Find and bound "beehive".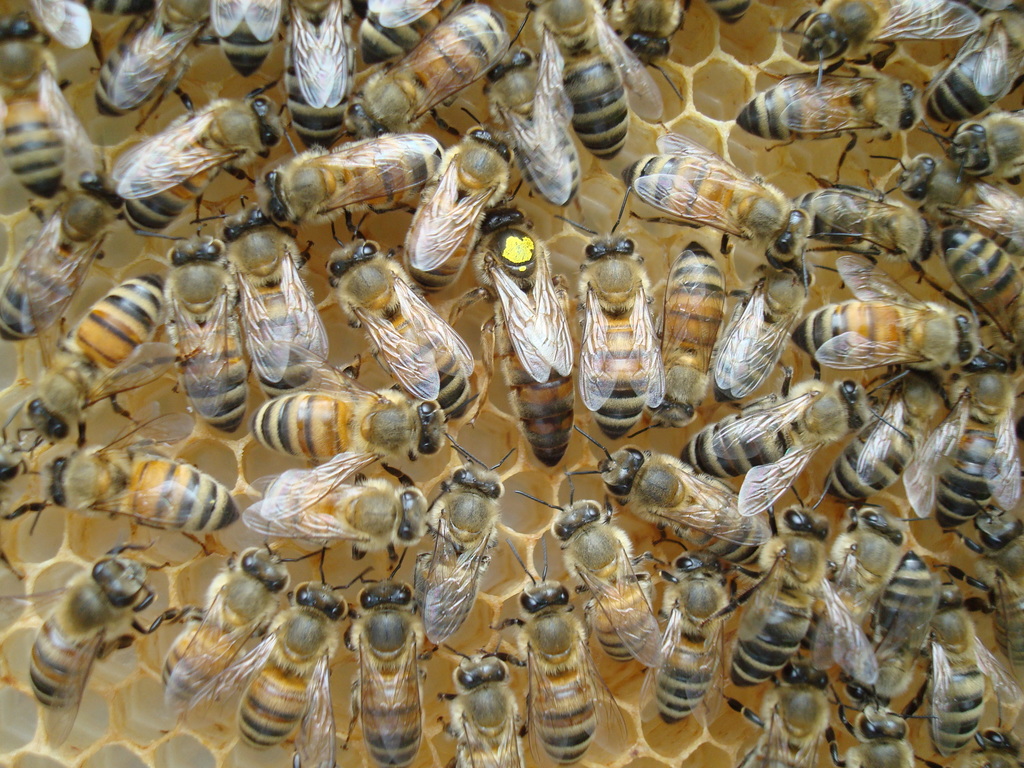
Bound: BBox(0, 0, 1023, 767).
